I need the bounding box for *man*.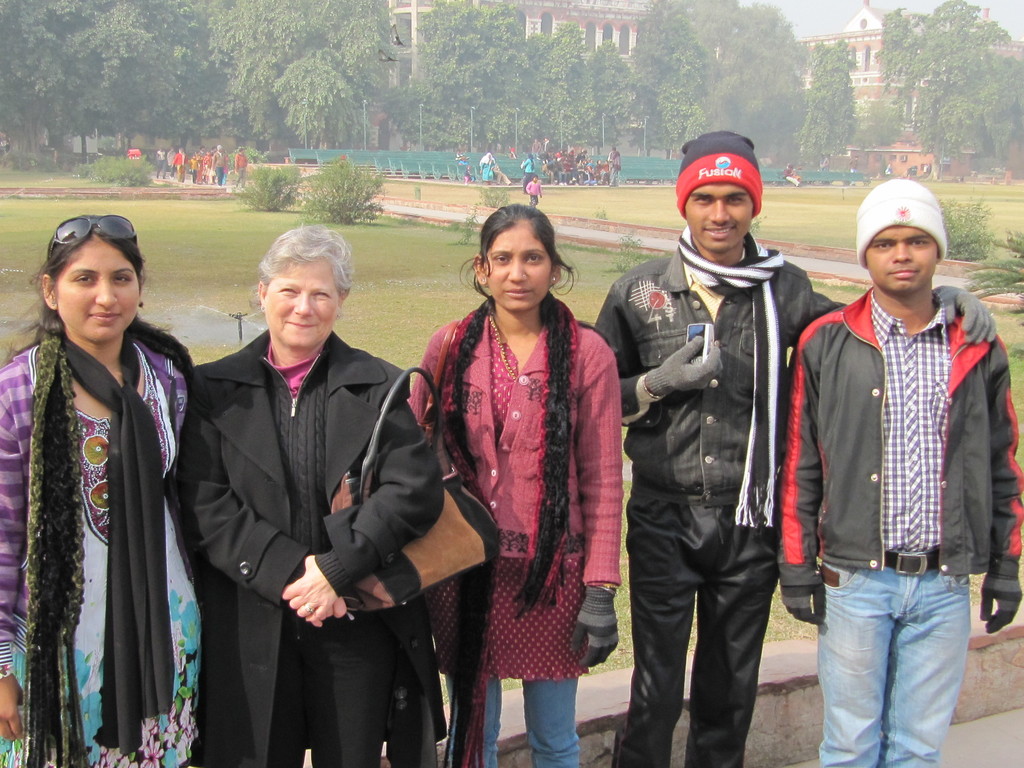
Here it is: 166, 146, 178, 174.
